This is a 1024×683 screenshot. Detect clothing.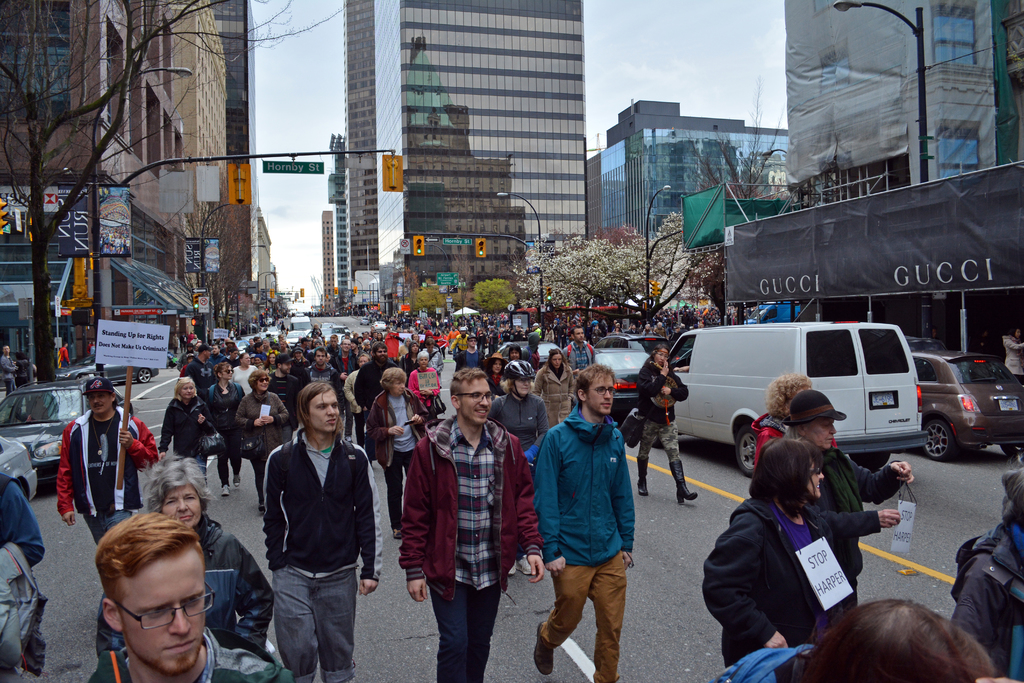
rect(354, 359, 397, 409).
